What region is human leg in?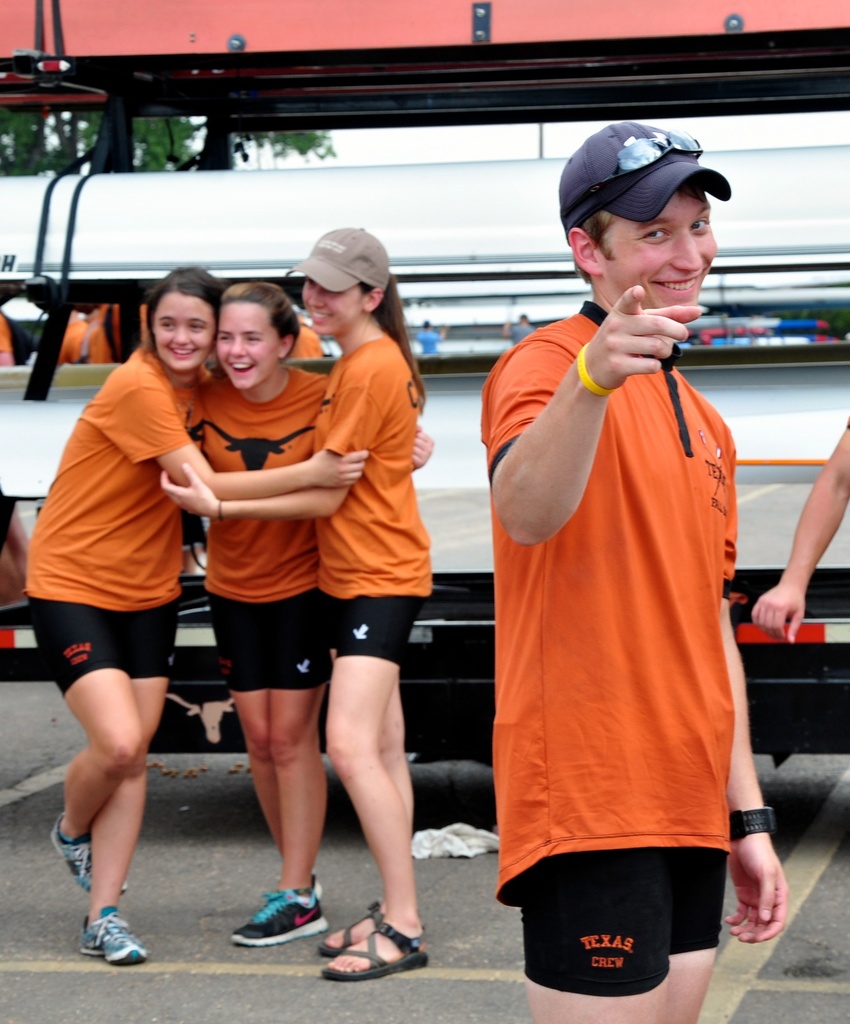
[28,606,178,966].
